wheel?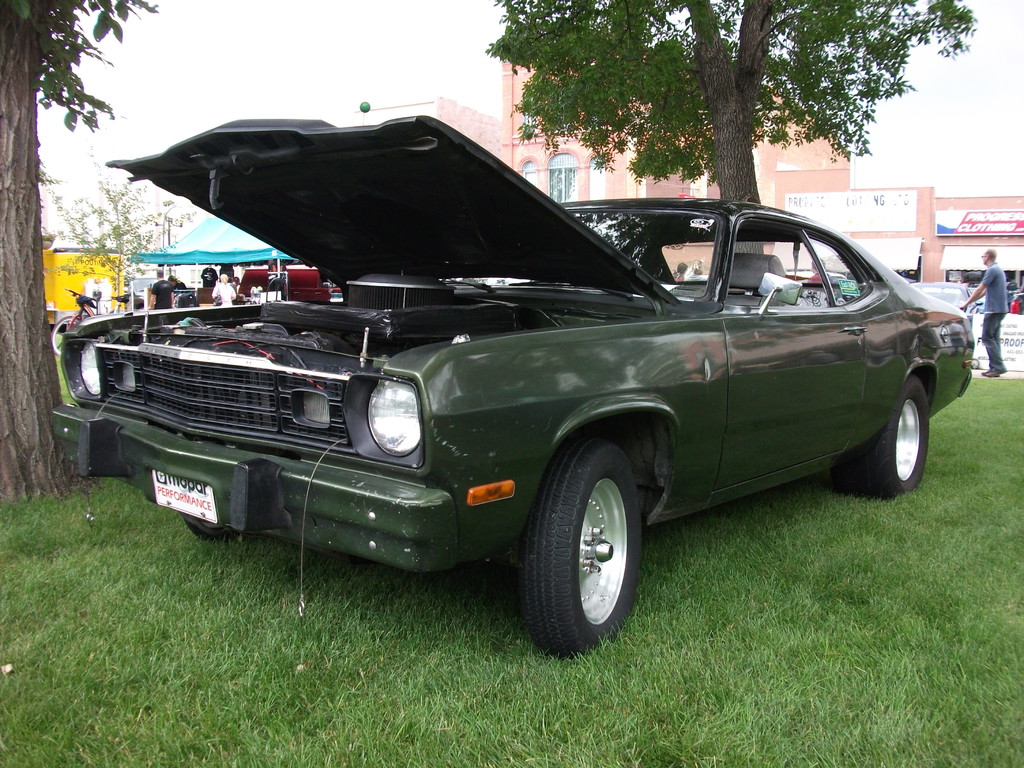
[182, 519, 241, 538]
